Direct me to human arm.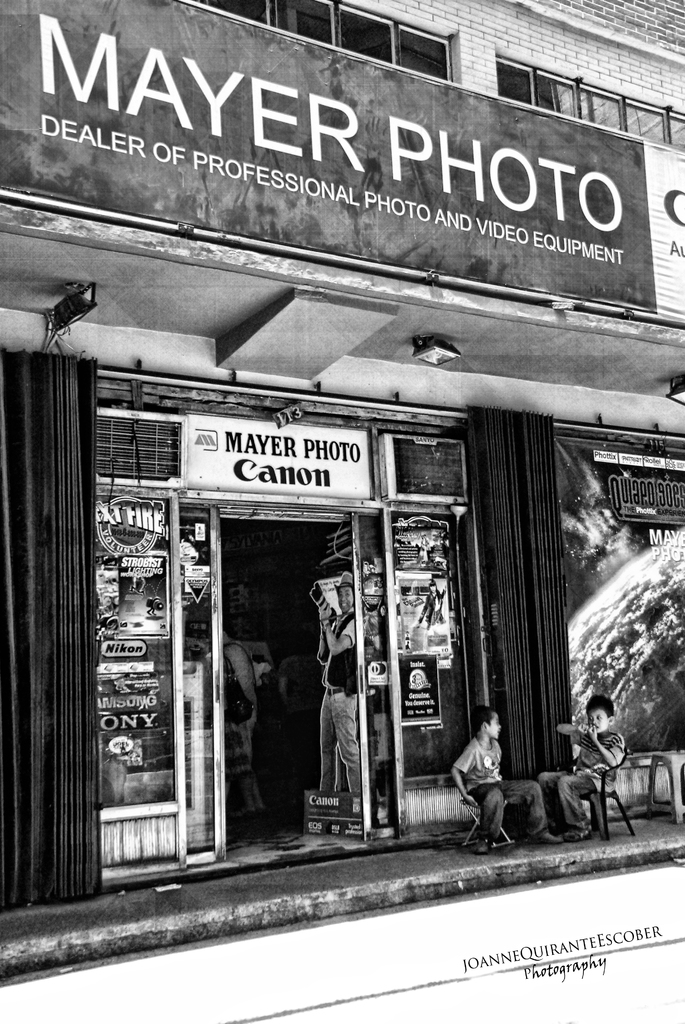
Direction: detection(556, 720, 587, 745).
